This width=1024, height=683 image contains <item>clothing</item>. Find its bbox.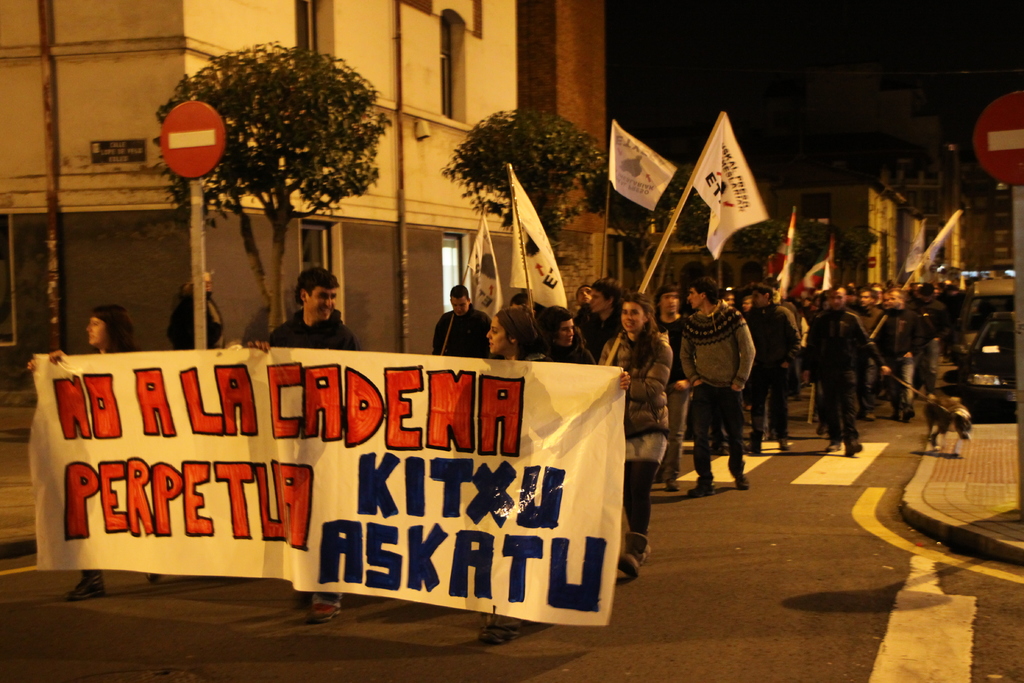
locate(543, 325, 591, 366).
